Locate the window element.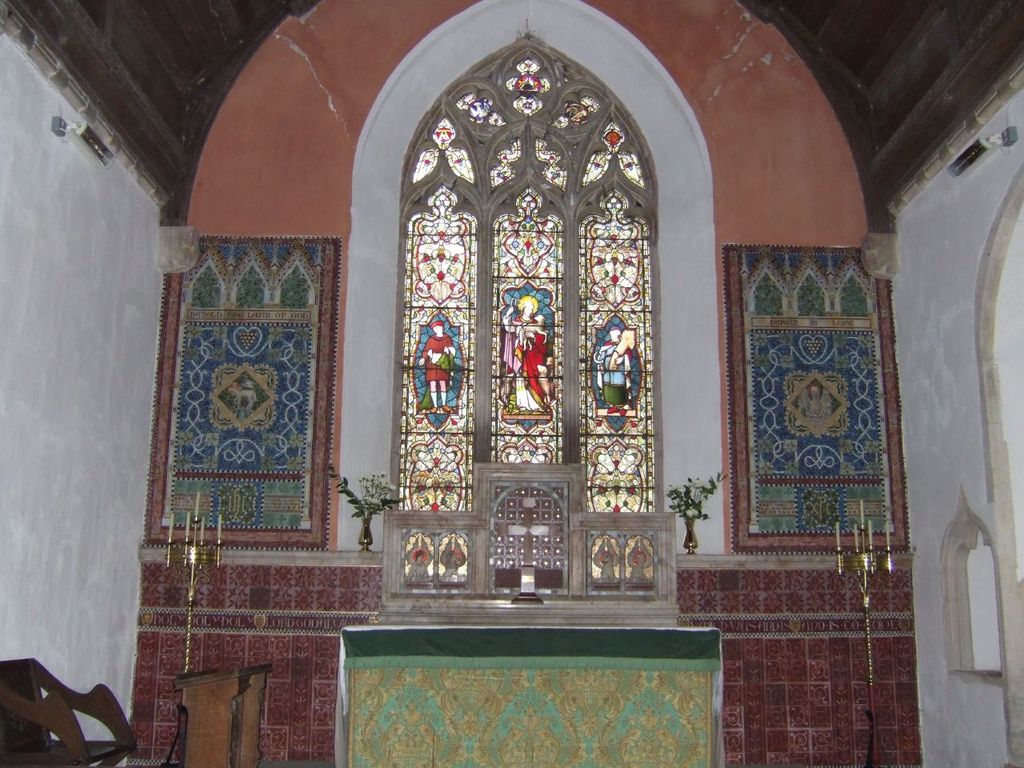
Element bbox: 371:0:691:610.
